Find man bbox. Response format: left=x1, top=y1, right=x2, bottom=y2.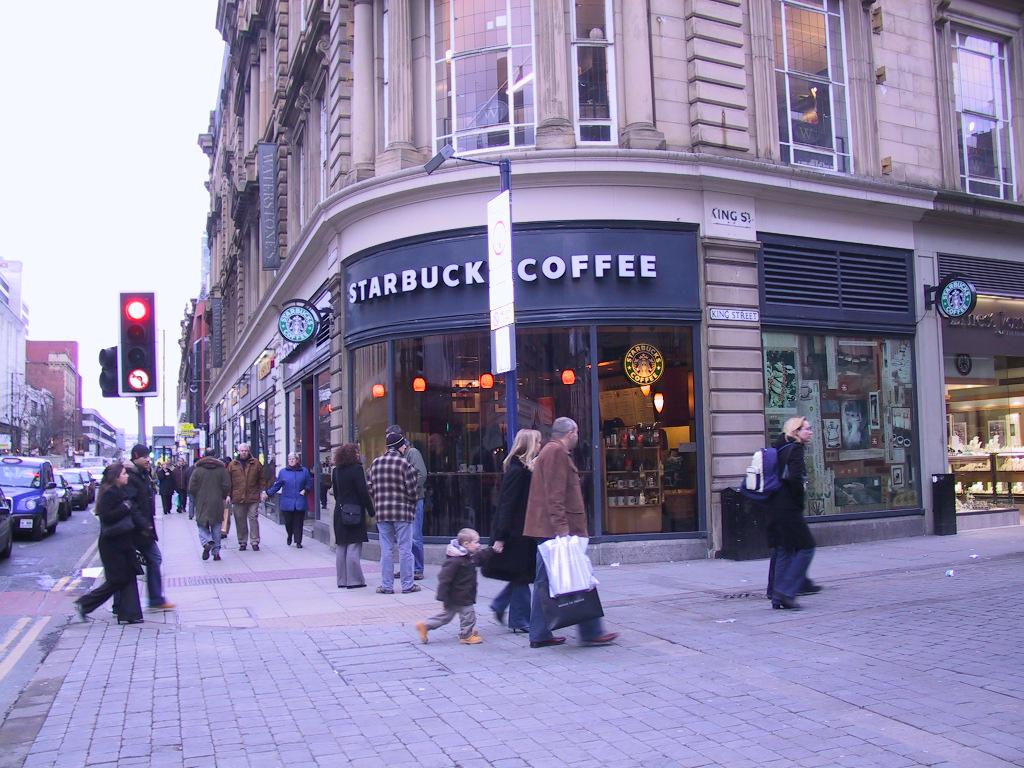
left=187, top=449, right=230, bottom=562.
